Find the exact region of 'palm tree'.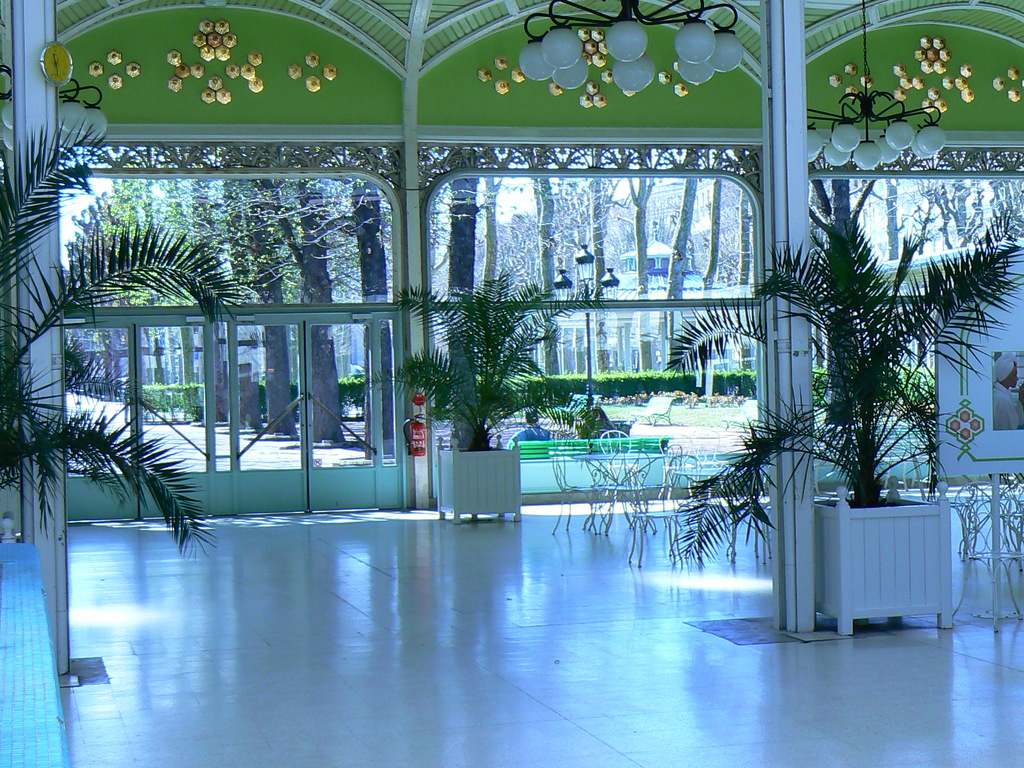
Exact region: (0,155,217,531).
